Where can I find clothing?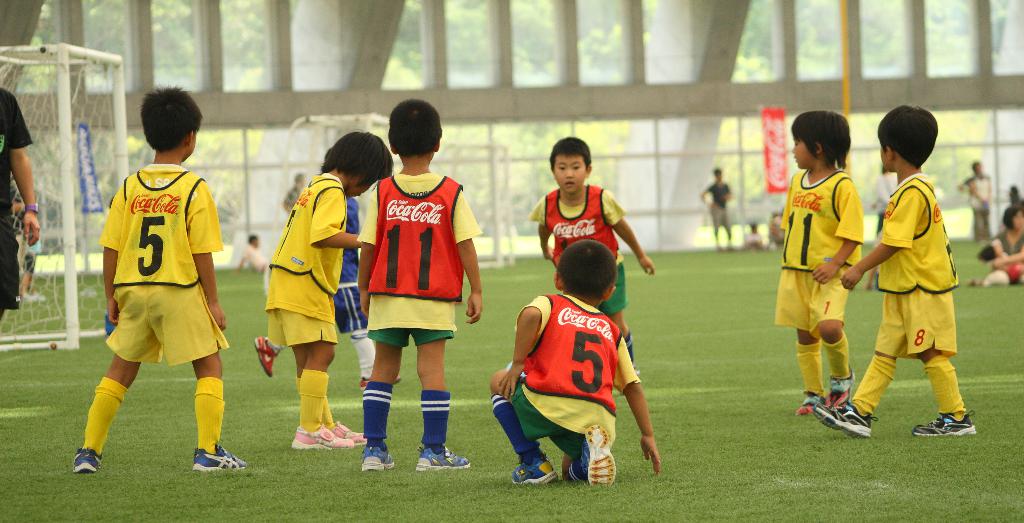
You can find it at 517/305/637/464.
